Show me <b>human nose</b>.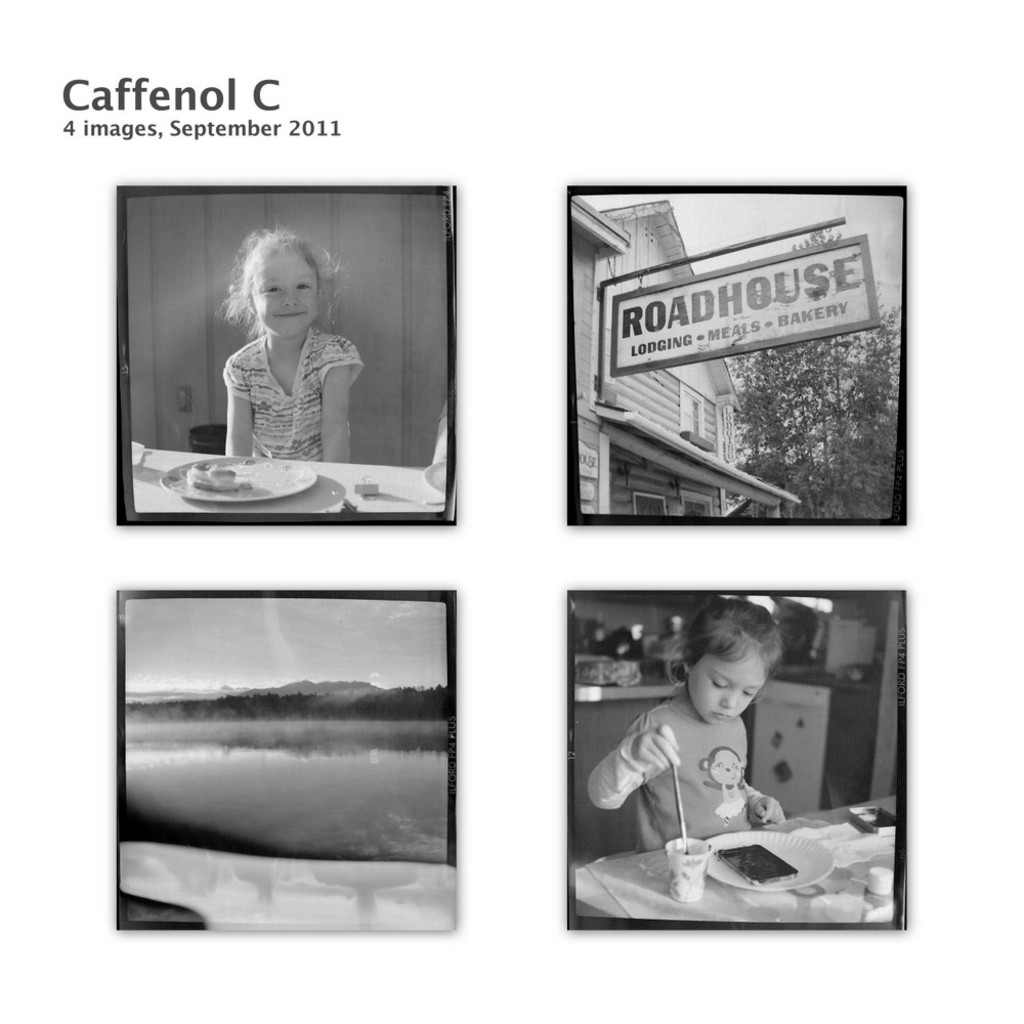
<b>human nose</b> is here: 719/689/738/709.
